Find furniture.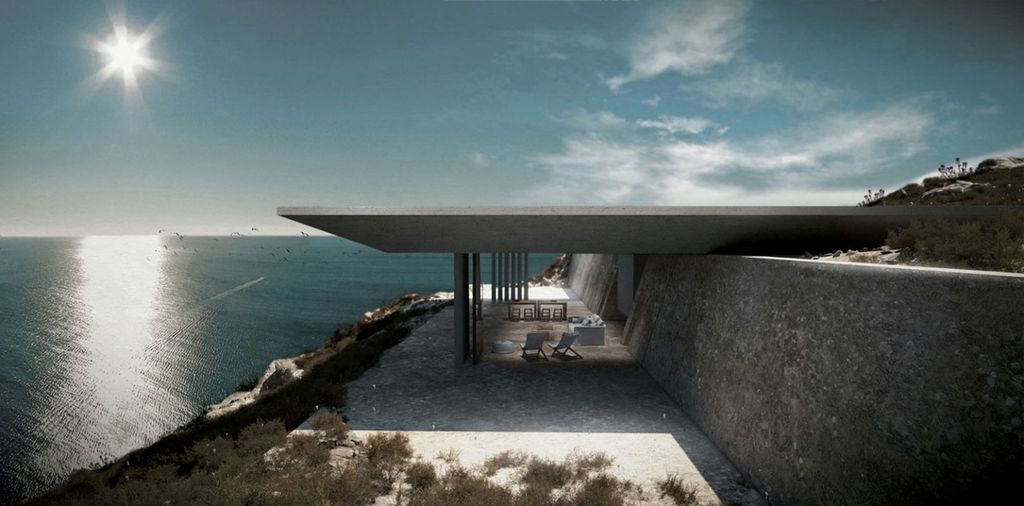
518:331:547:361.
